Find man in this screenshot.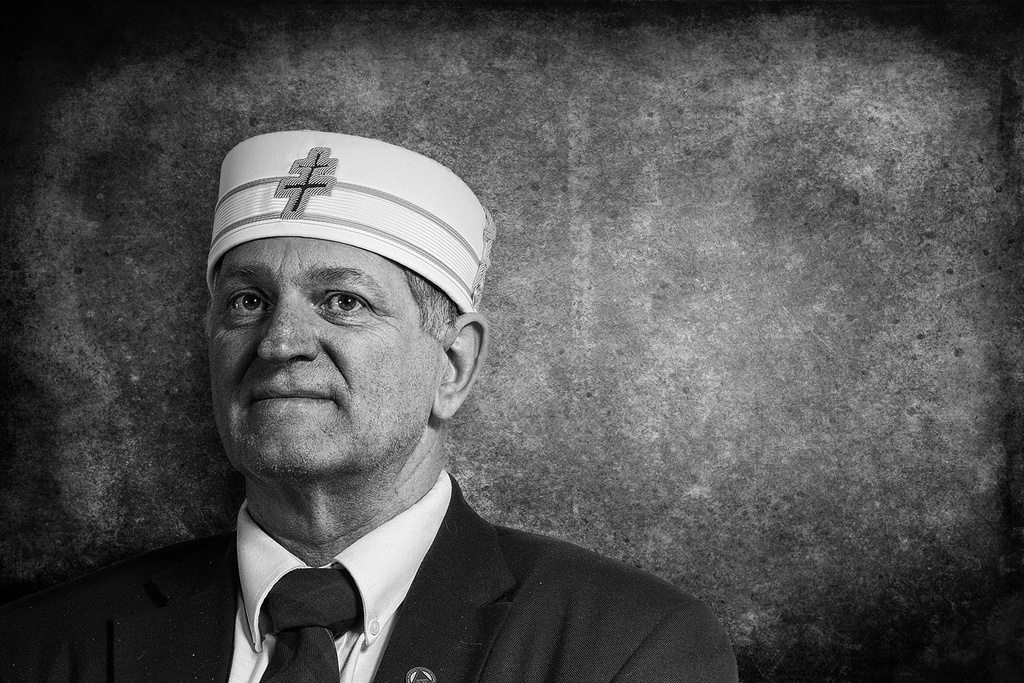
The bounding box for man is [left=6, top=128, right=739, bottom=682].
